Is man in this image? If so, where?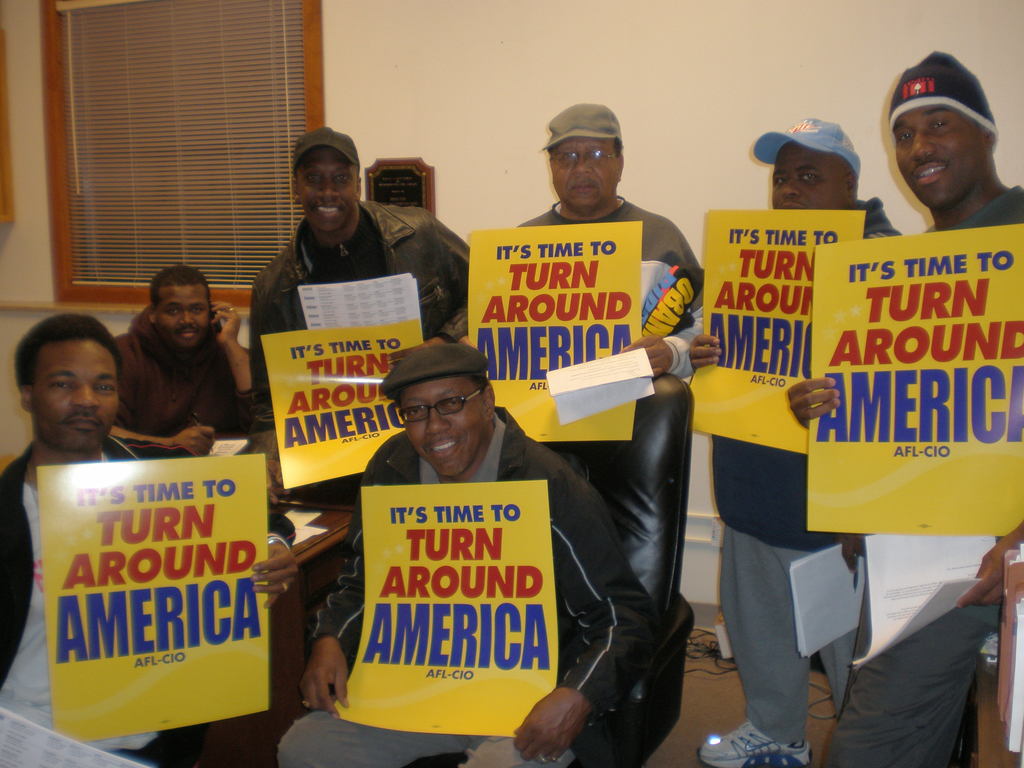
Yes, at l=295, t=328, r=621, b=749.
